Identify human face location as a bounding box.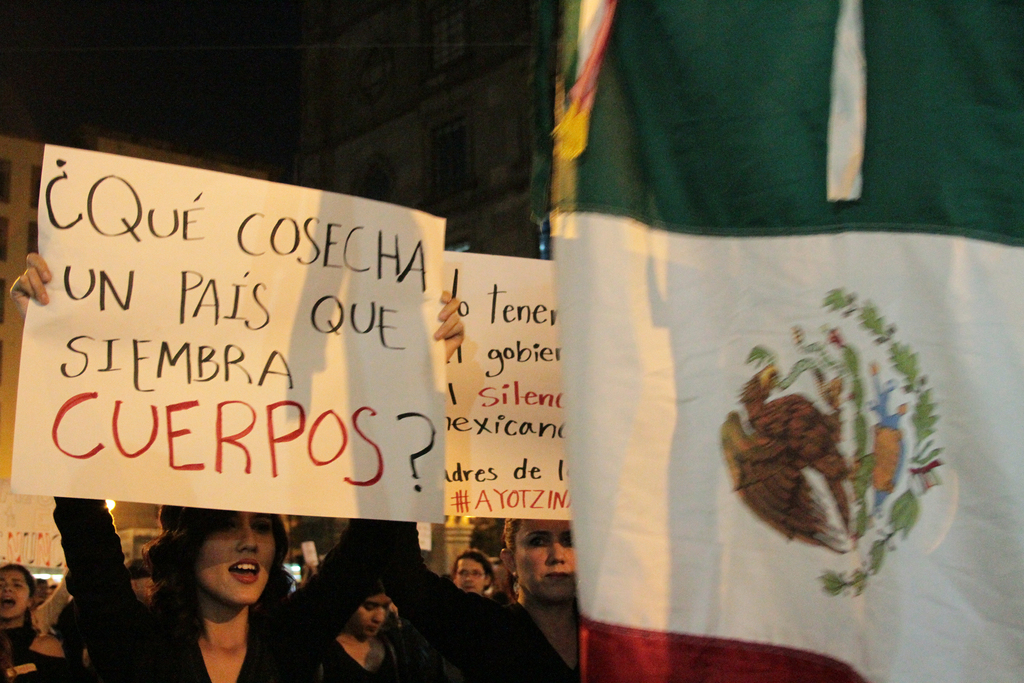
rect(198, 507, 274, 604).
